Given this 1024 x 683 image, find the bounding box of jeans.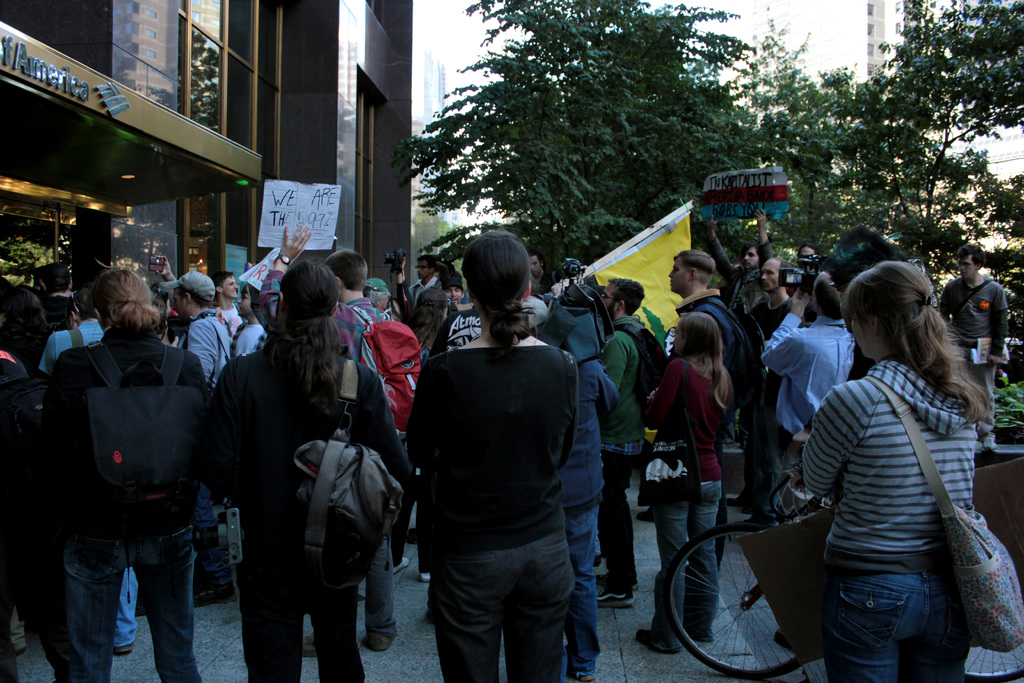
Rect(826, 571, 965, 682).
